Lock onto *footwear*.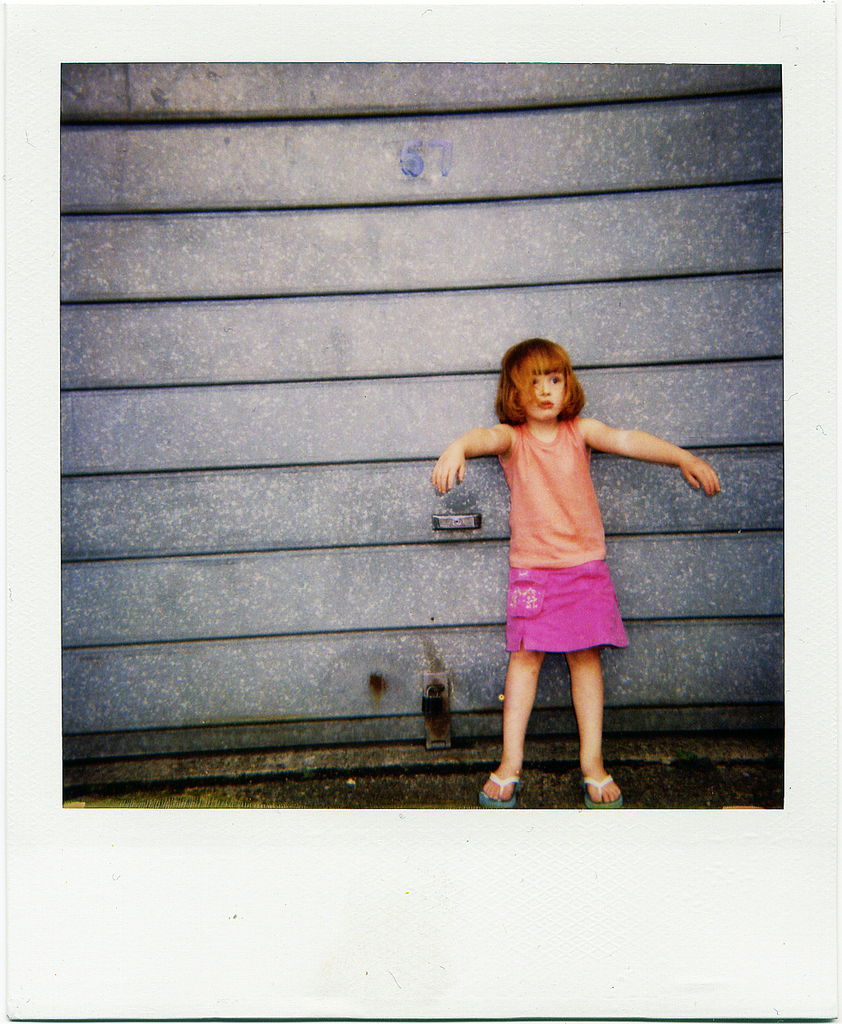
Locked: 579:772:627:814.
